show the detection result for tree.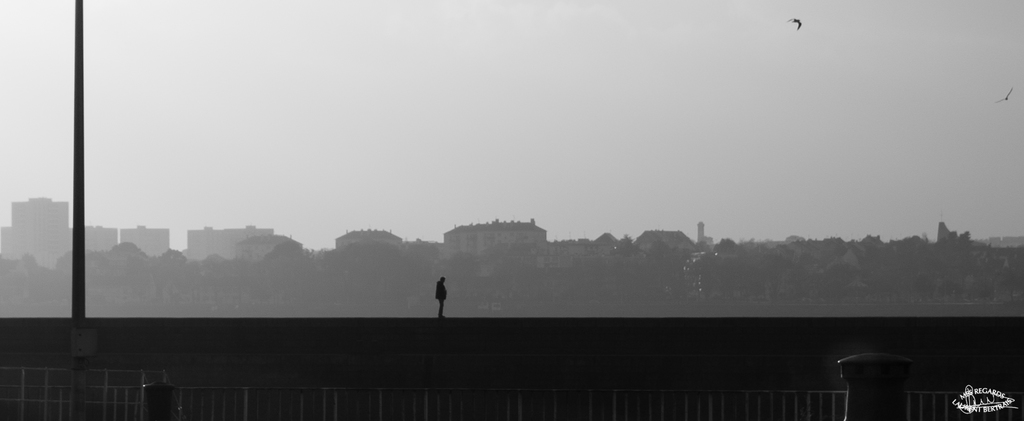
(155, 248, 186, 276).
